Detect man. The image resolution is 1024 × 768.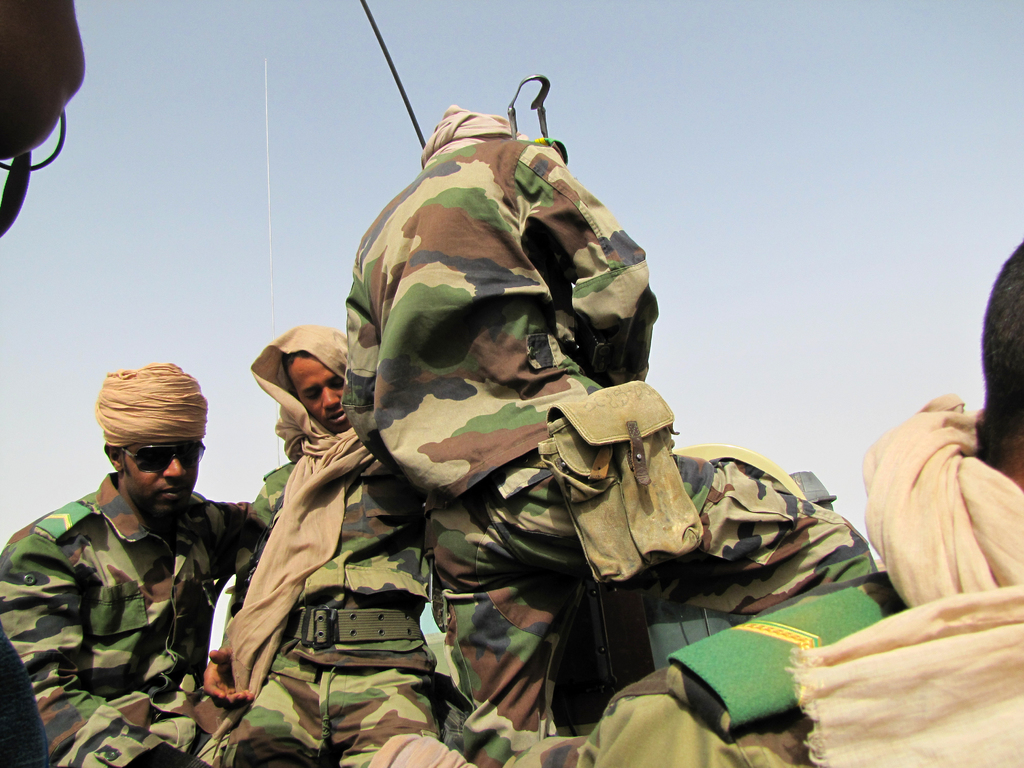
(left=202, top=325, right=350, bottom=706).
